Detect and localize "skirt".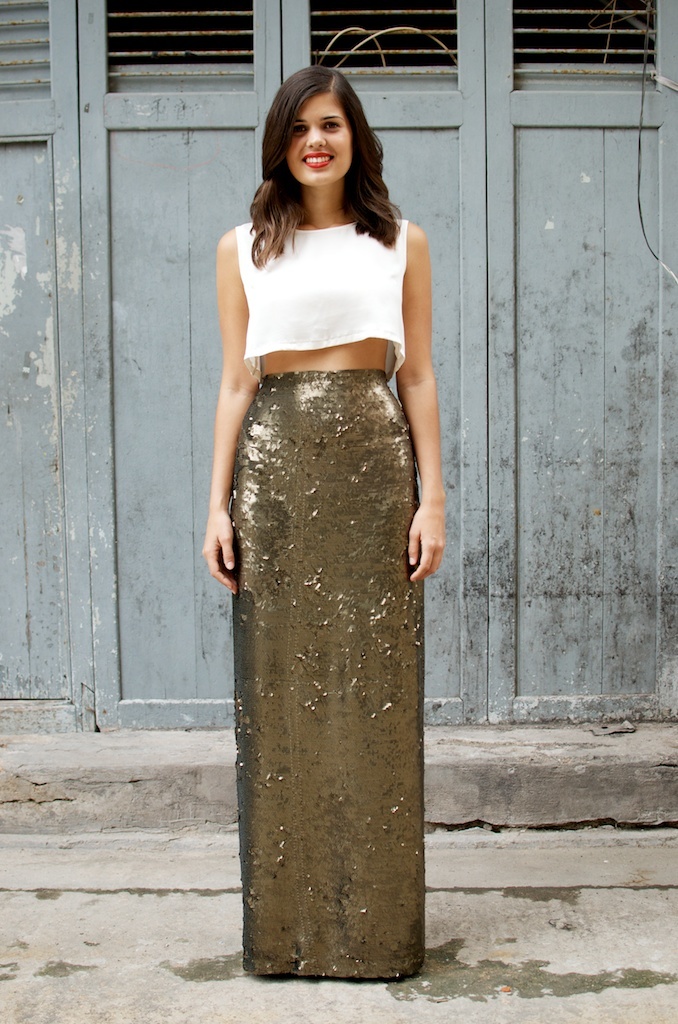
Localized at pyautogui.locateOnScreen(228, 369, 424, 980).
